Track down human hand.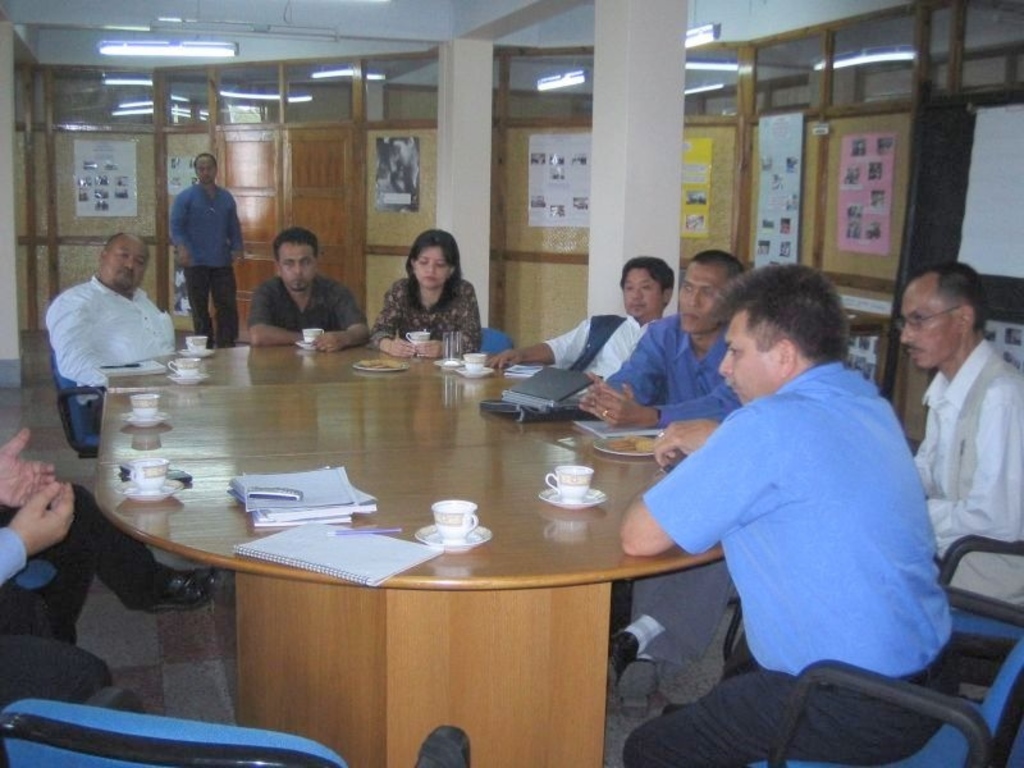
Tracked to (x1=649, y1=415, x2=723, y2=468).
